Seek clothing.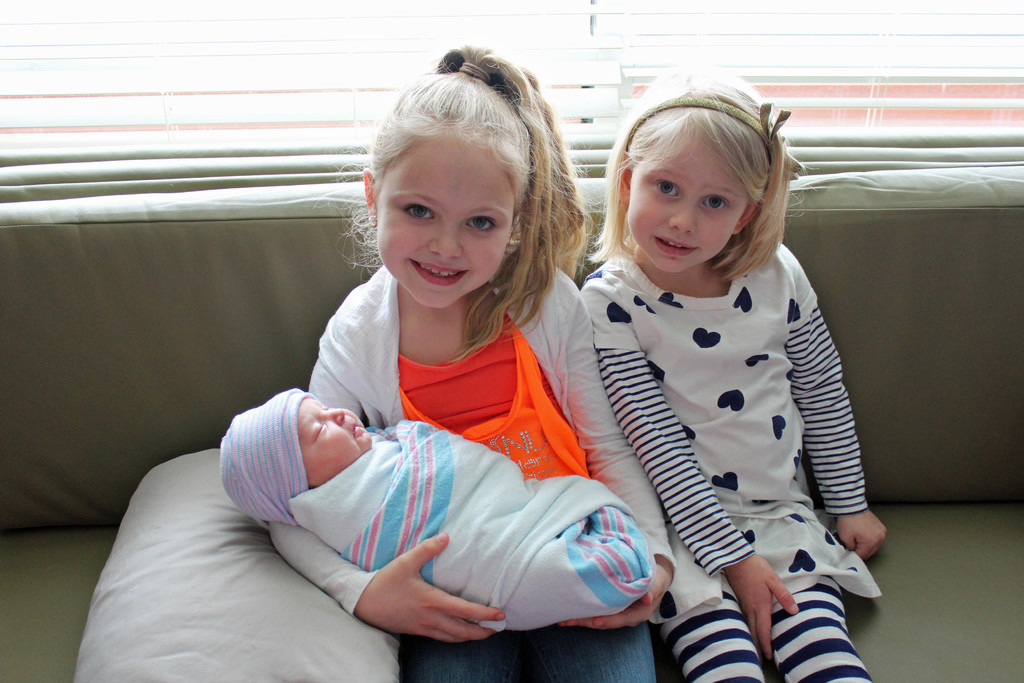
locate(292, 422, 652, 634).
